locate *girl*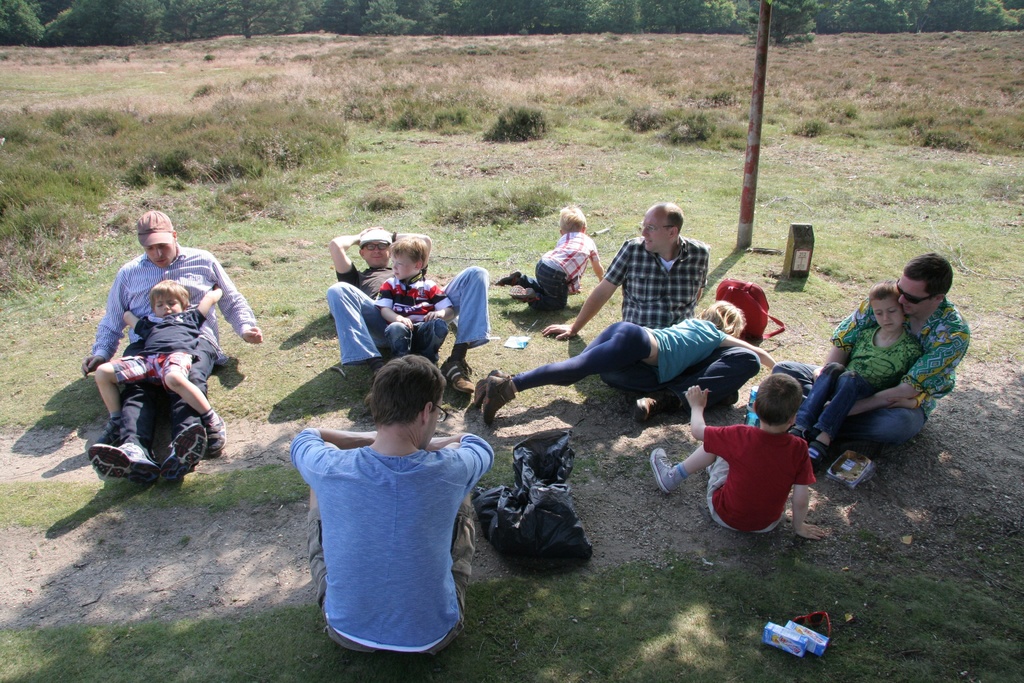
(468,299,778,425)
